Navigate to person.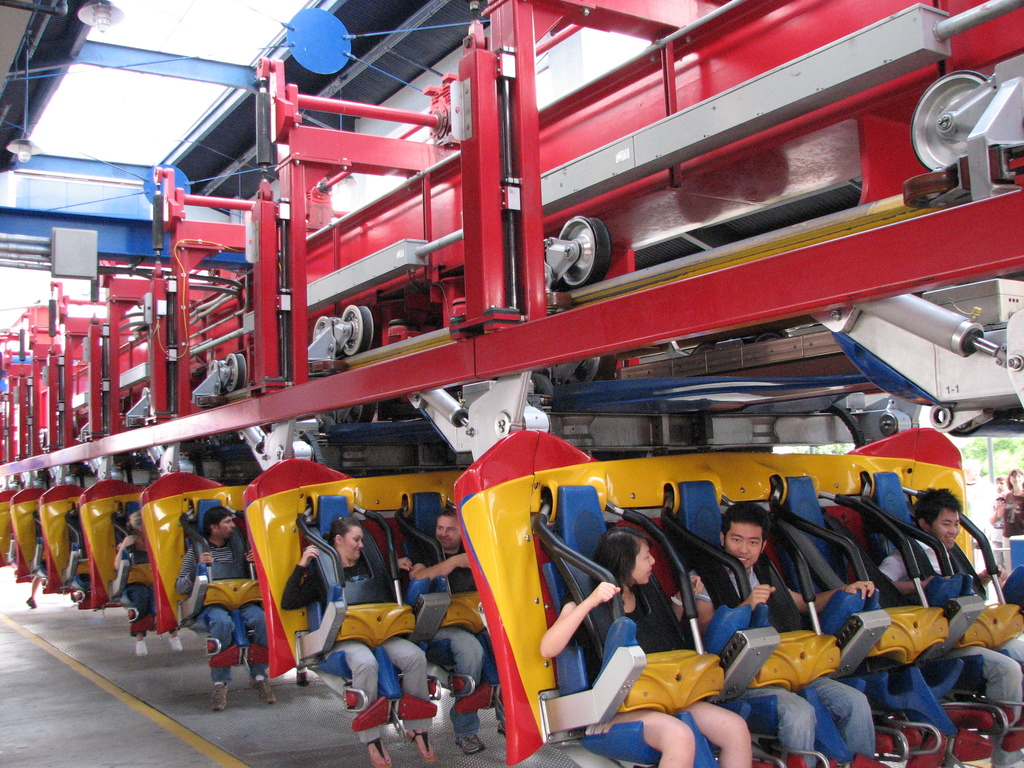
Navigation target: (left=989, top=499, right=1005, bottom=568).
